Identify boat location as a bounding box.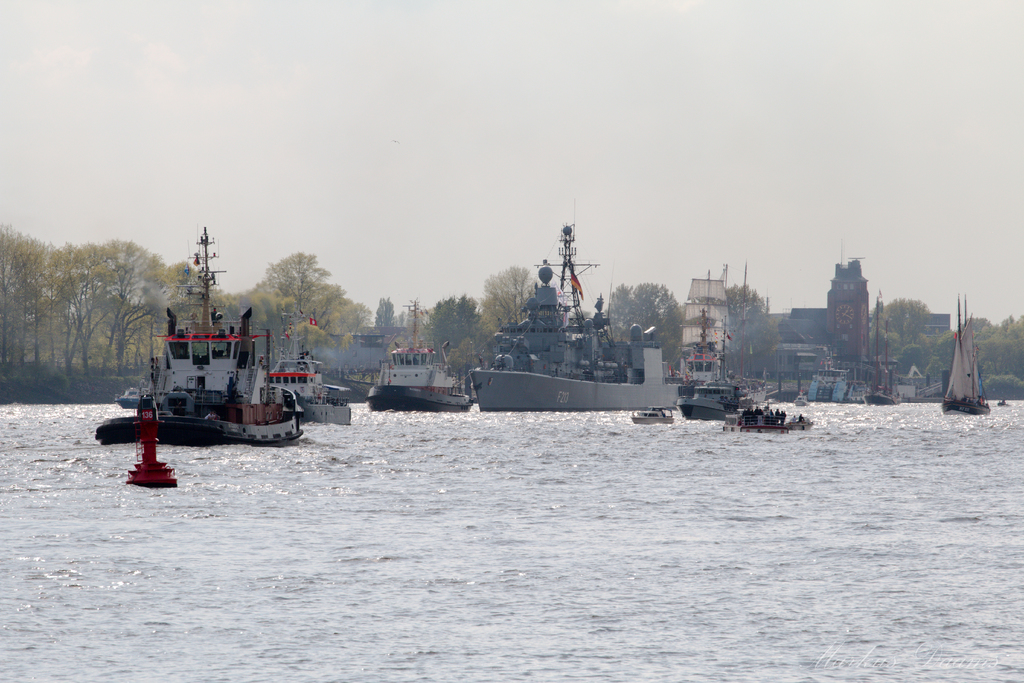
locate(467, 205, 683, 415).
